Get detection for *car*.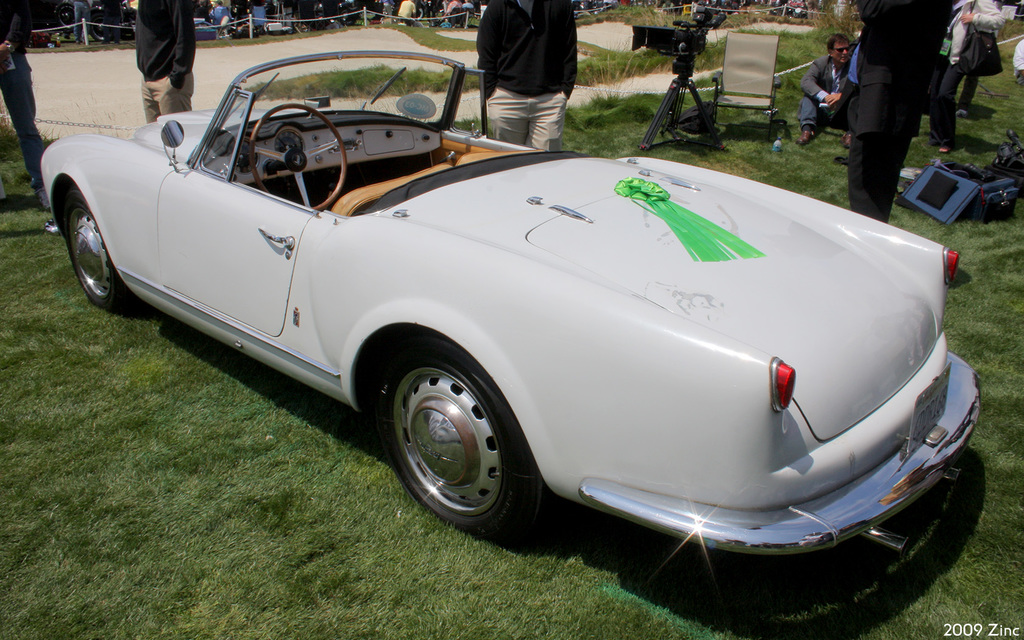
Detection: <box>40,48,985,556</box>.
